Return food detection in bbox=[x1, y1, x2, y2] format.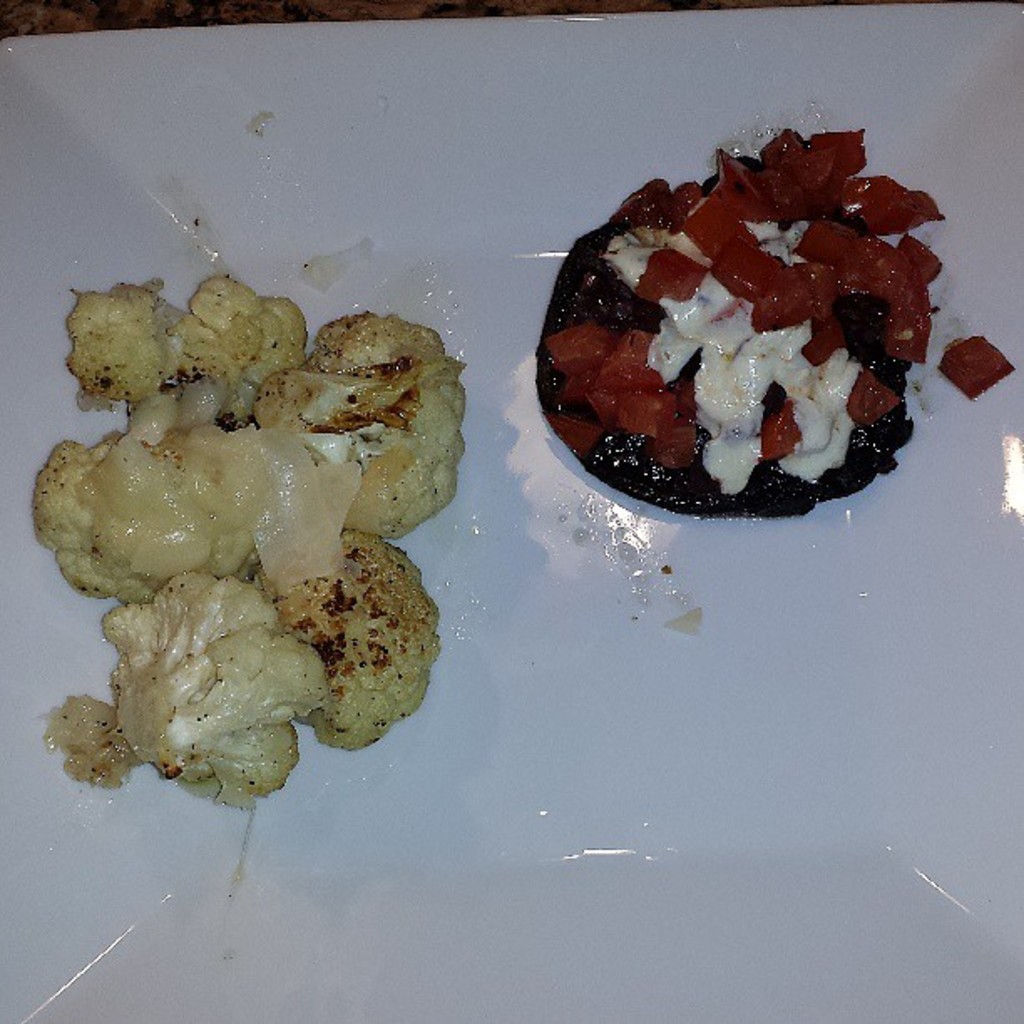
bbox=[545, 102, 944, 530].
